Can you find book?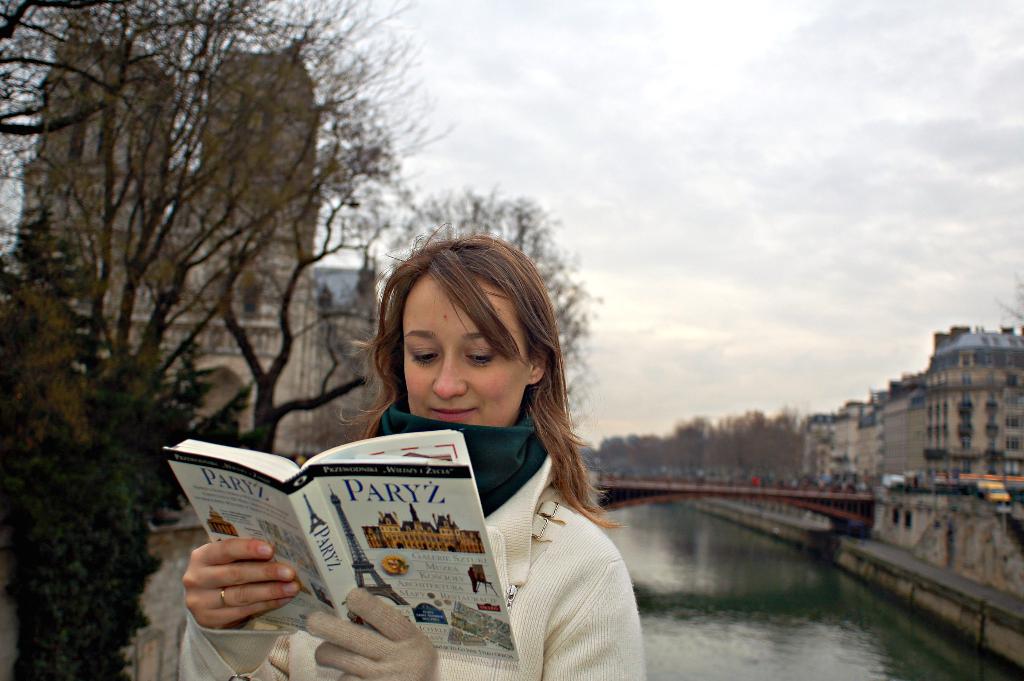
Yes, bounding box: x1=154, y1=422, x2=559, y2=655.
